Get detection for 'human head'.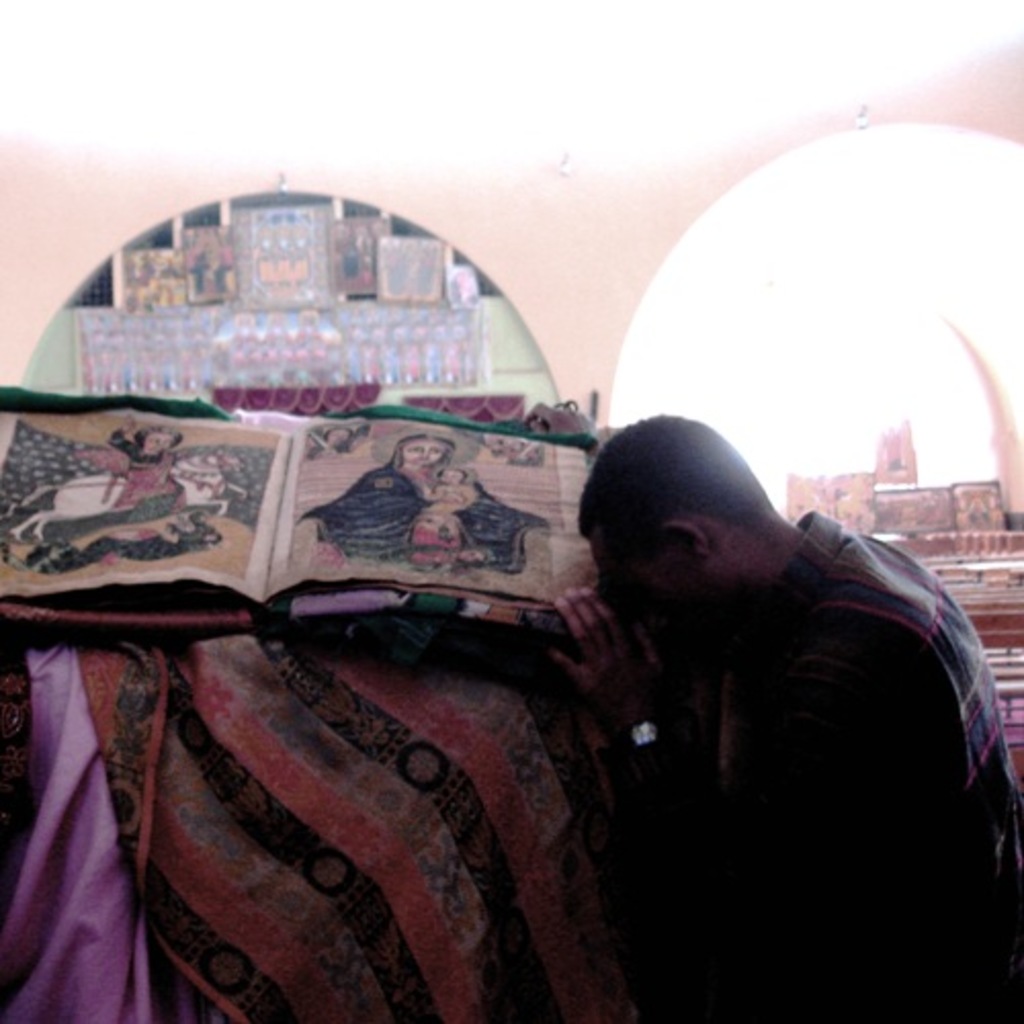
Detection: 139,424,186,459.
